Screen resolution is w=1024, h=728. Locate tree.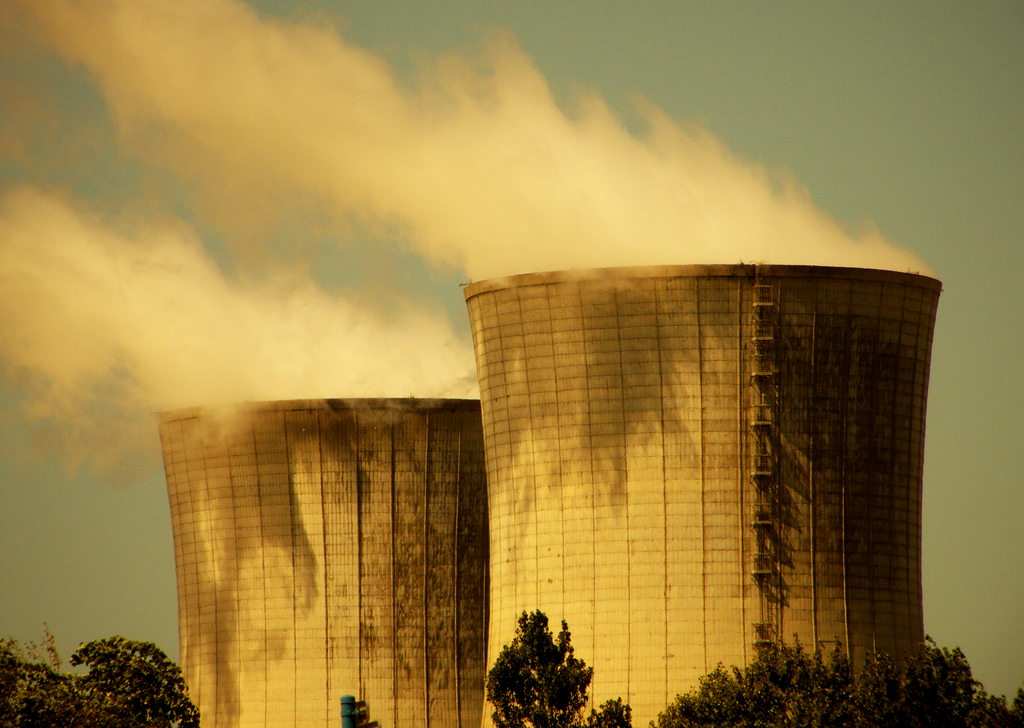
box(0, 636, 199, 727).
